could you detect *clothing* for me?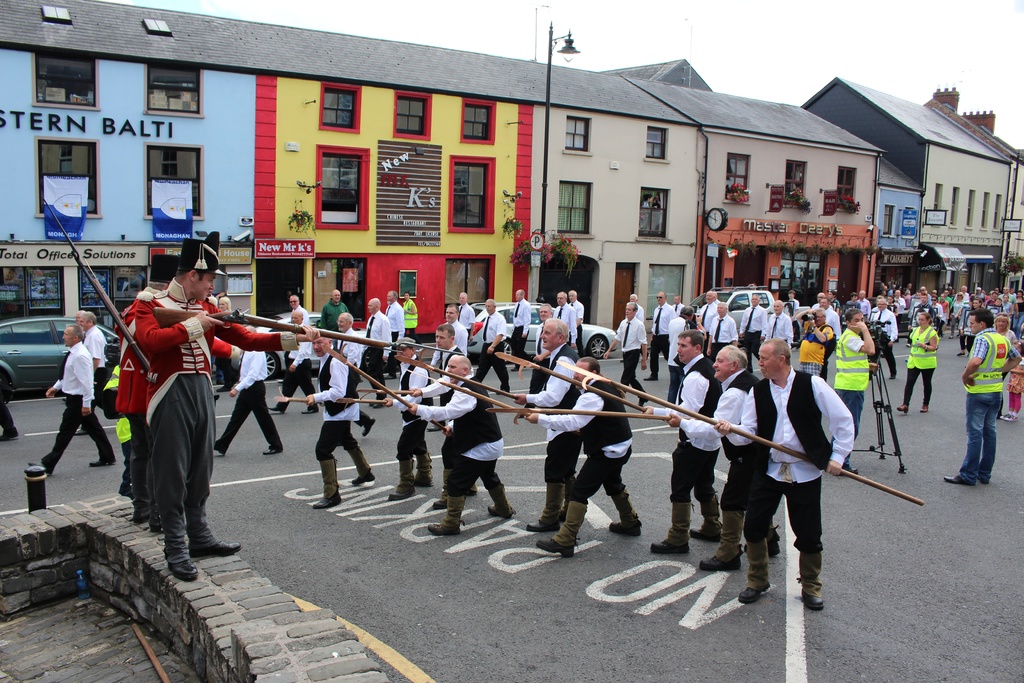
Detection result: Rect(712, 298, 721, 309).
